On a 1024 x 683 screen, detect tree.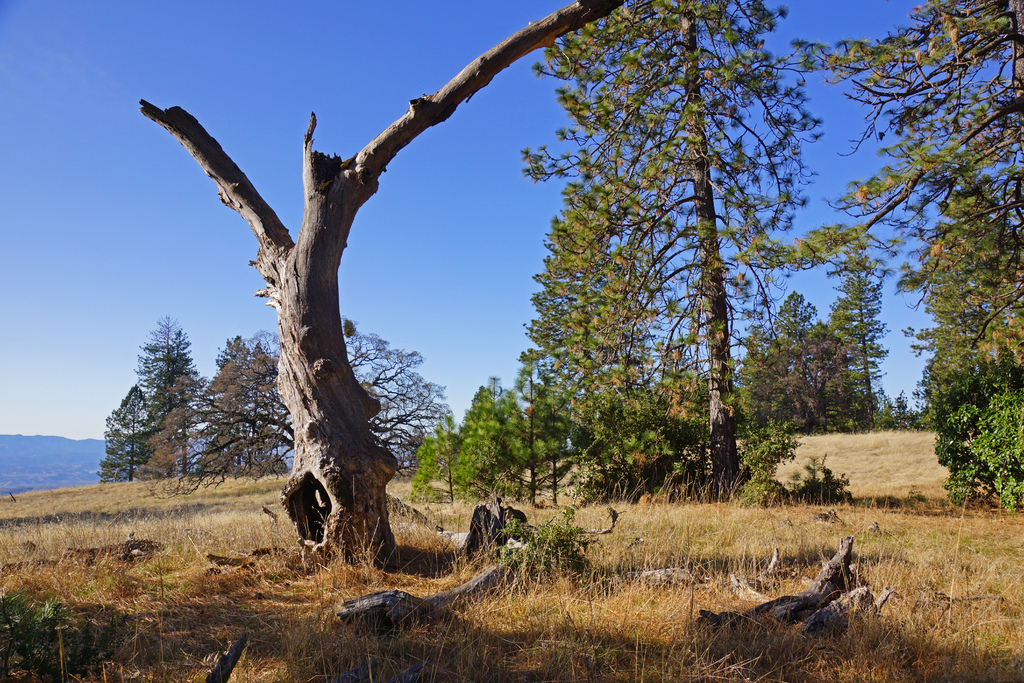
BBox(748, 0, 1023, 509).
